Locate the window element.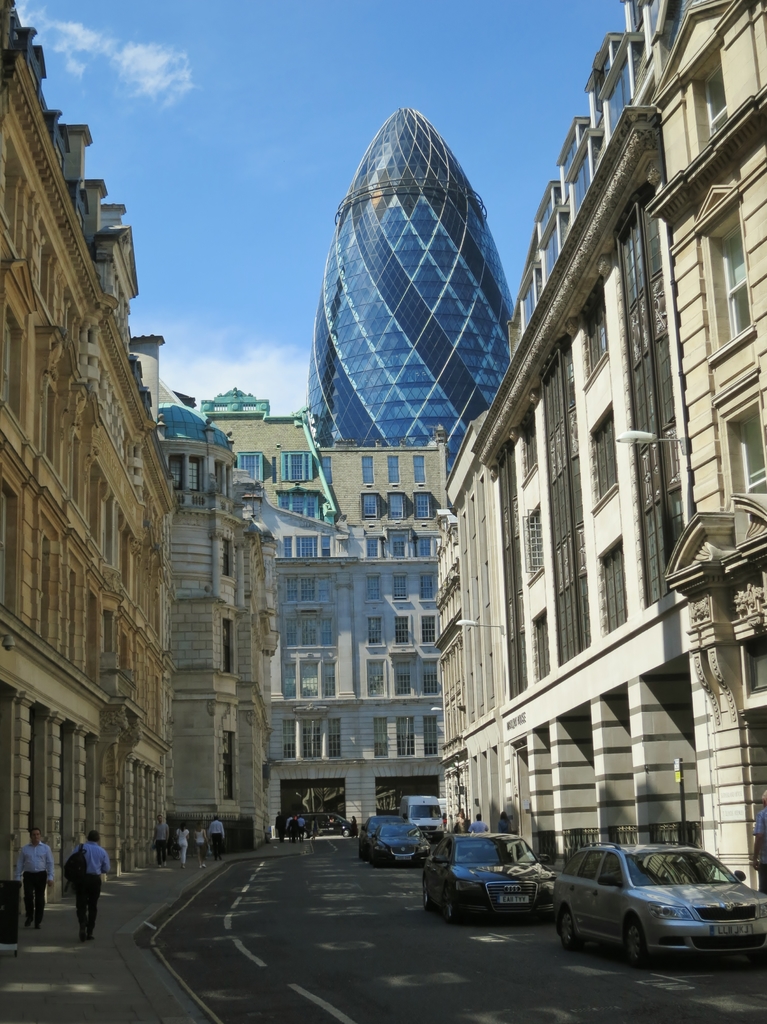
Element bbox: crop(302, 717, 324, 757).
